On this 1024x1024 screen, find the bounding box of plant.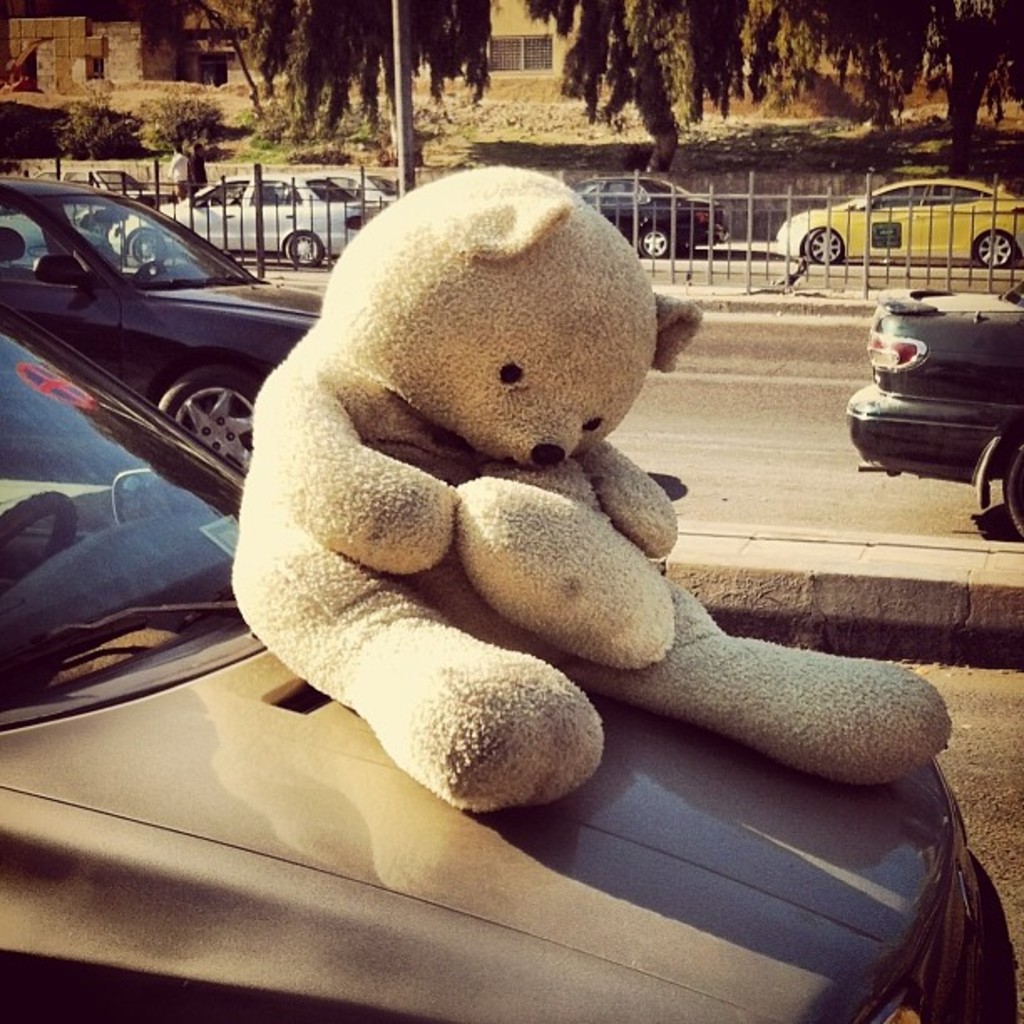
Bounding box: locate(353, 104, 387, 147).
